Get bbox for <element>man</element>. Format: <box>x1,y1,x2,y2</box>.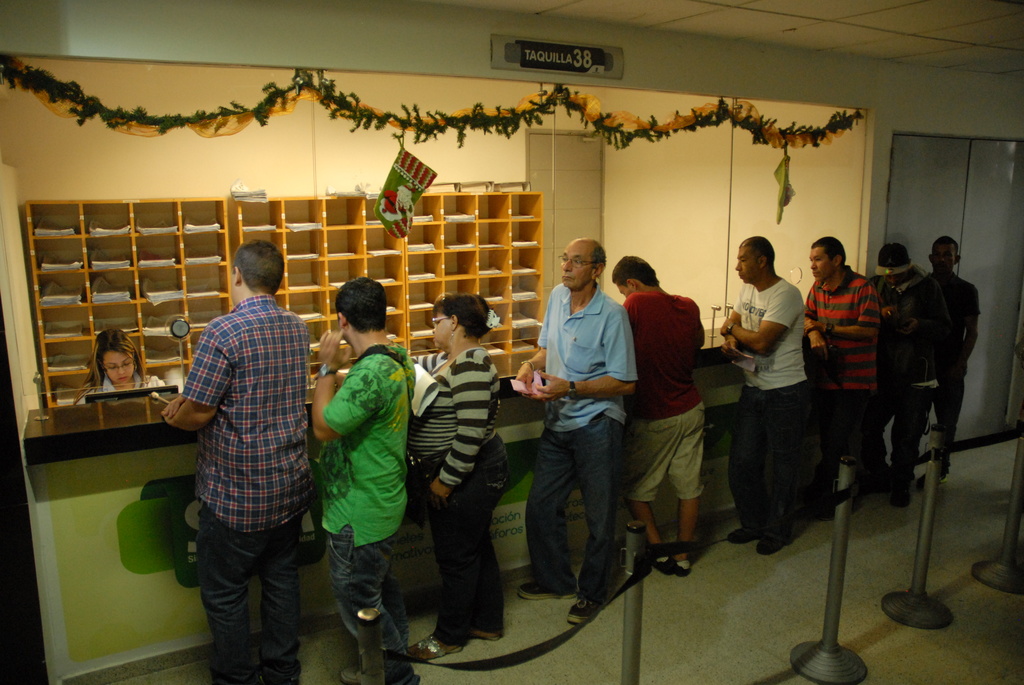
<box>601,249,712,583</box>.
